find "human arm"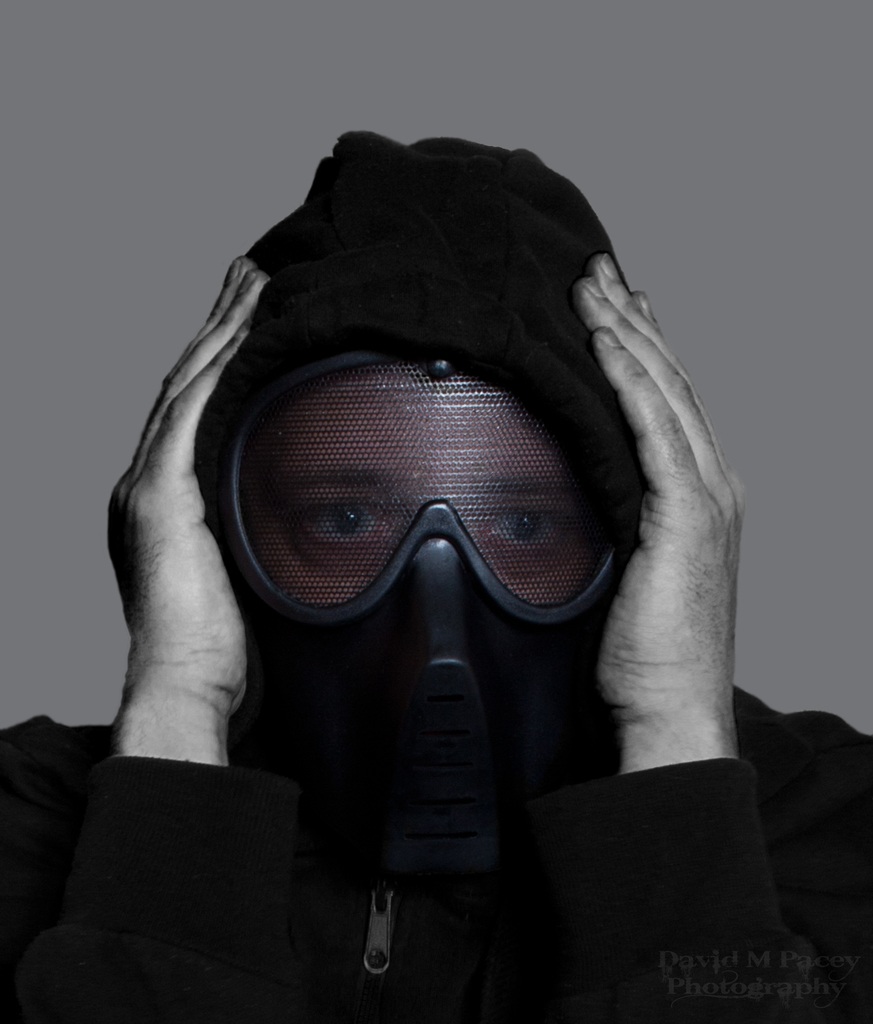
x1=570, y1=253, x2=842, y2=1023
